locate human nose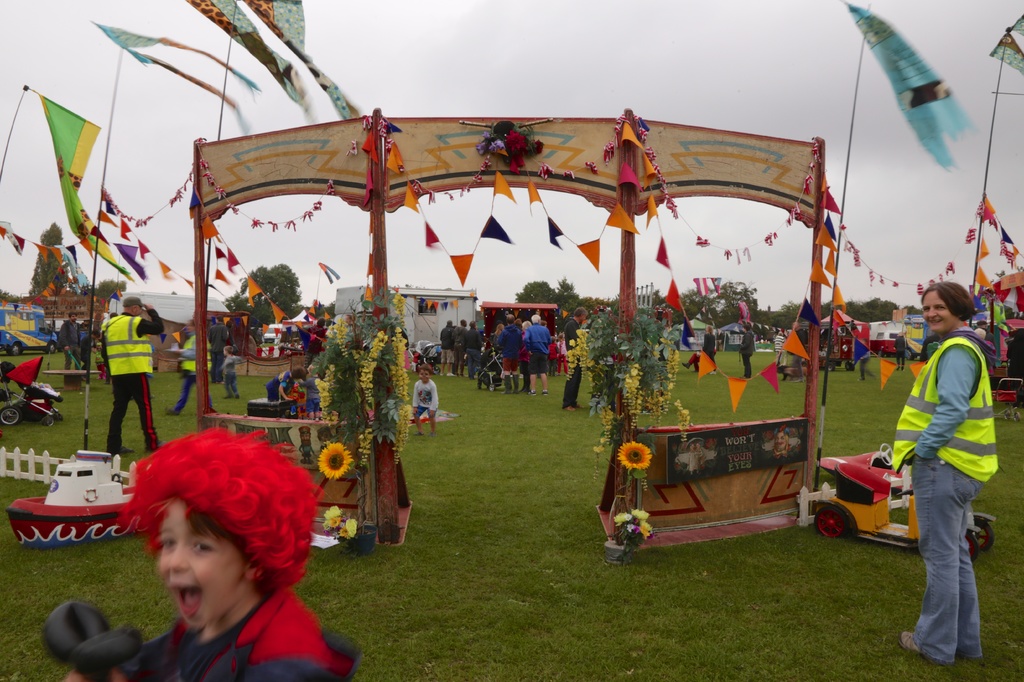
<region>929, 306, 935, 317</region>
